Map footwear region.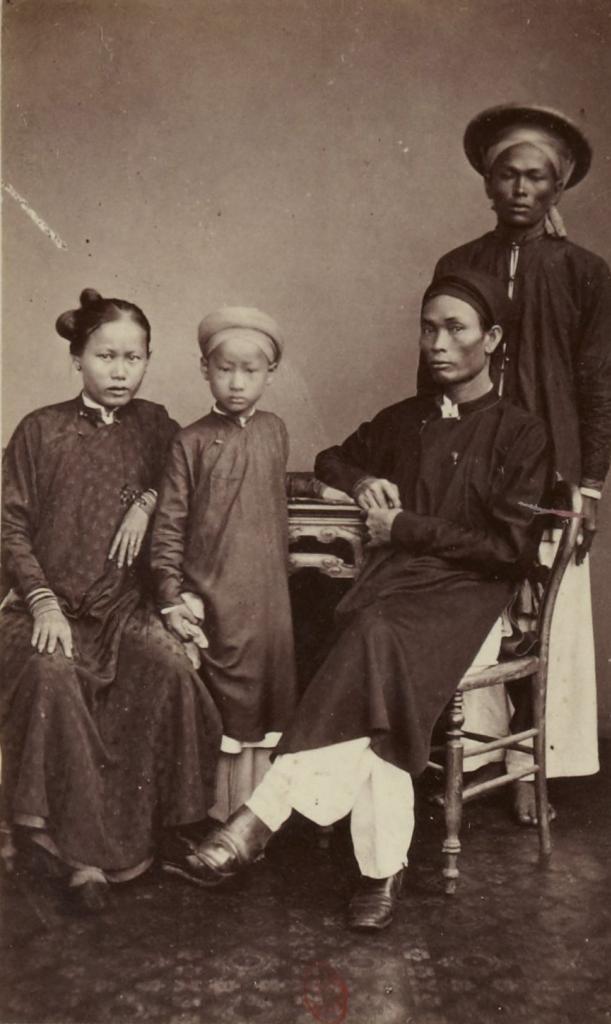
Mapped to bbox=[345, 861, 402, 930].
